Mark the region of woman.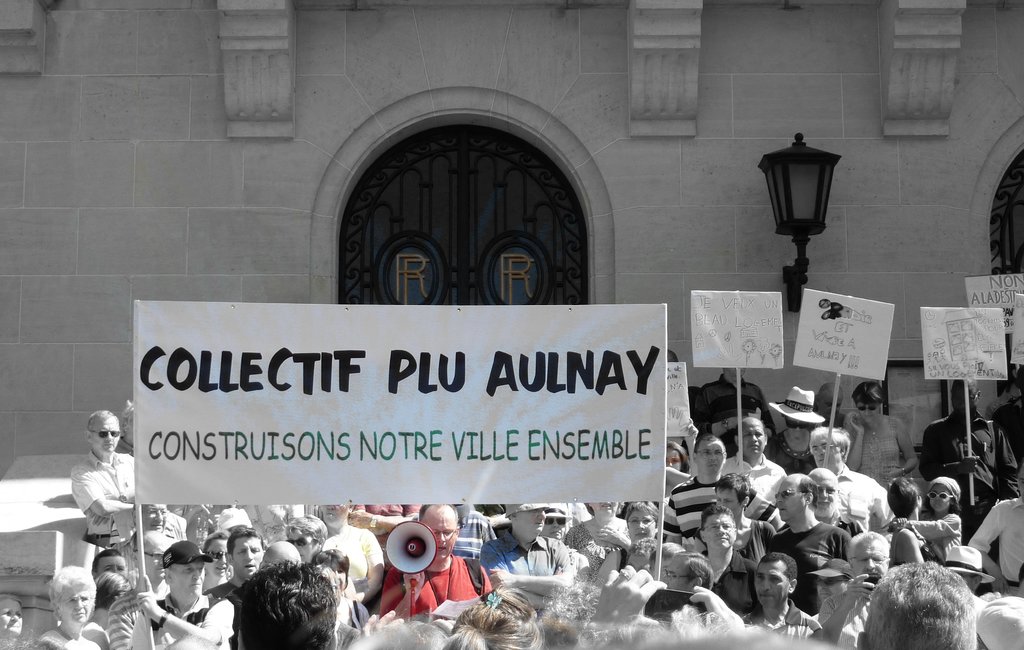
Region: 756, 383, 826, 476.
